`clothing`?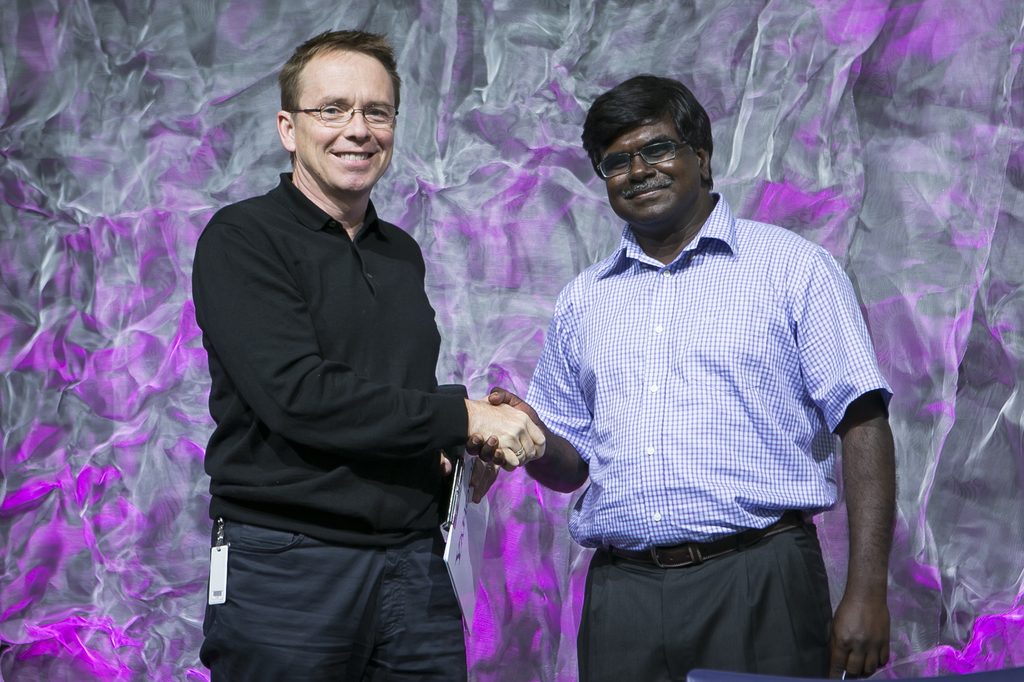
{"left": 189, "top": 168, "right": 470, "bottom": 681}
